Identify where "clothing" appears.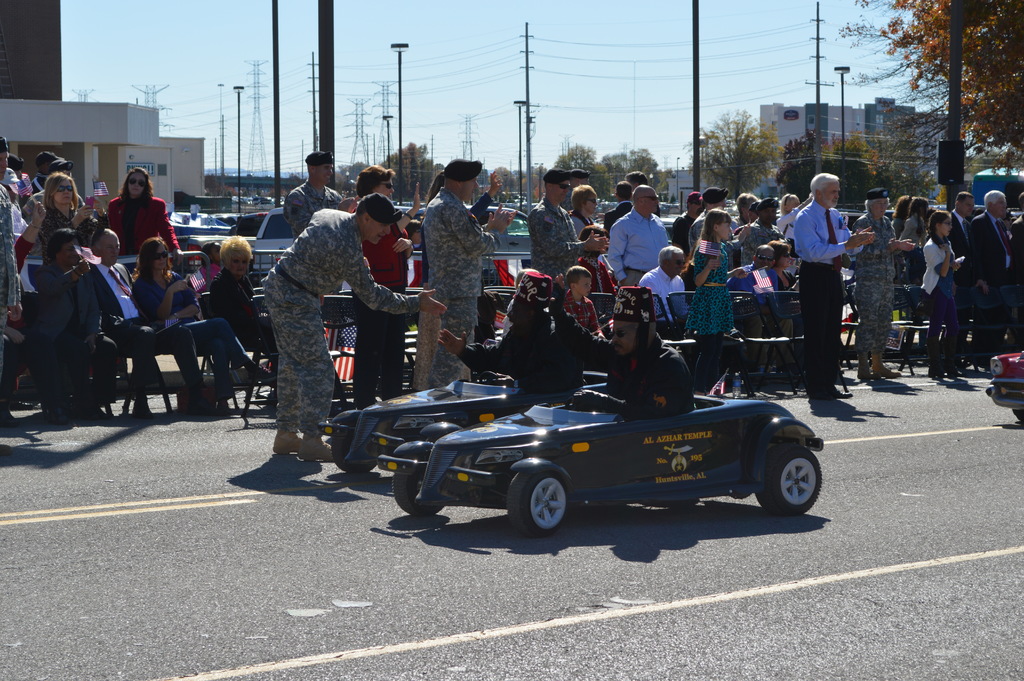
Appears at [608,199,691,277].
